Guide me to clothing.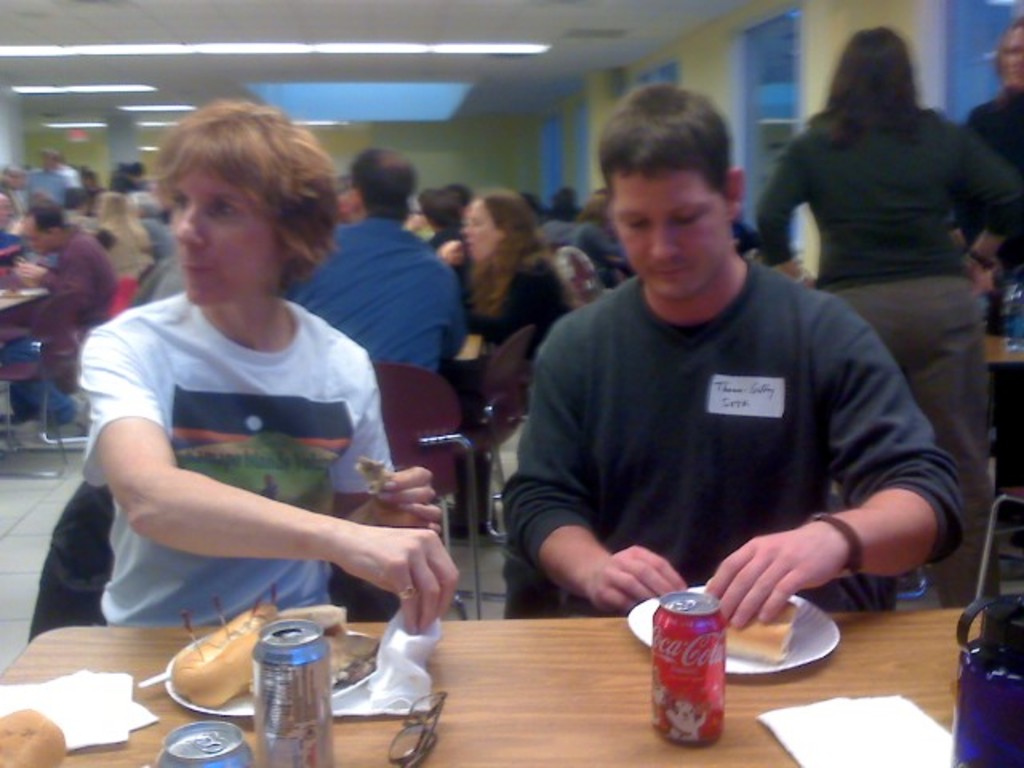
Guidance: (475, 262, 565, 349).
